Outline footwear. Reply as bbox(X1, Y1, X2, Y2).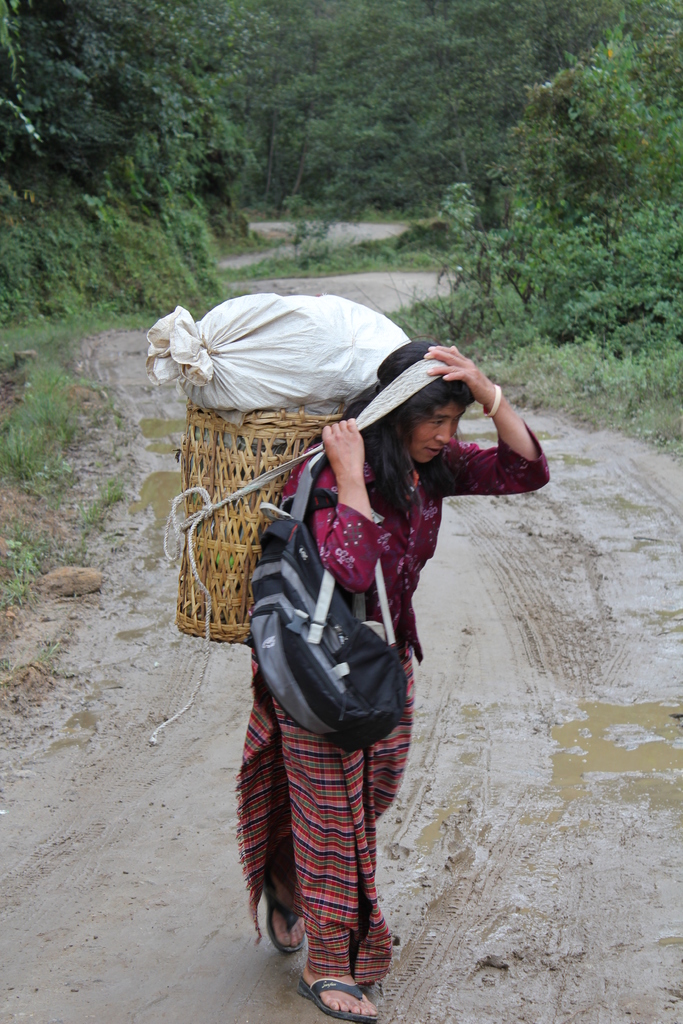
bbox(295, 975, 374, 1023).
